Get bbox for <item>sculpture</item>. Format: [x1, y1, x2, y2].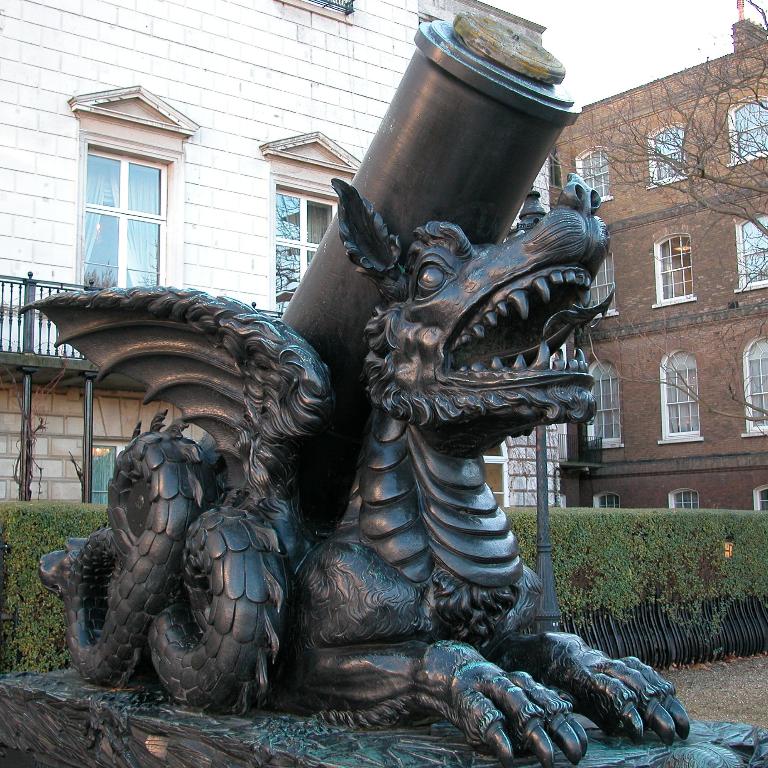
[0, 9, 767, 767].
